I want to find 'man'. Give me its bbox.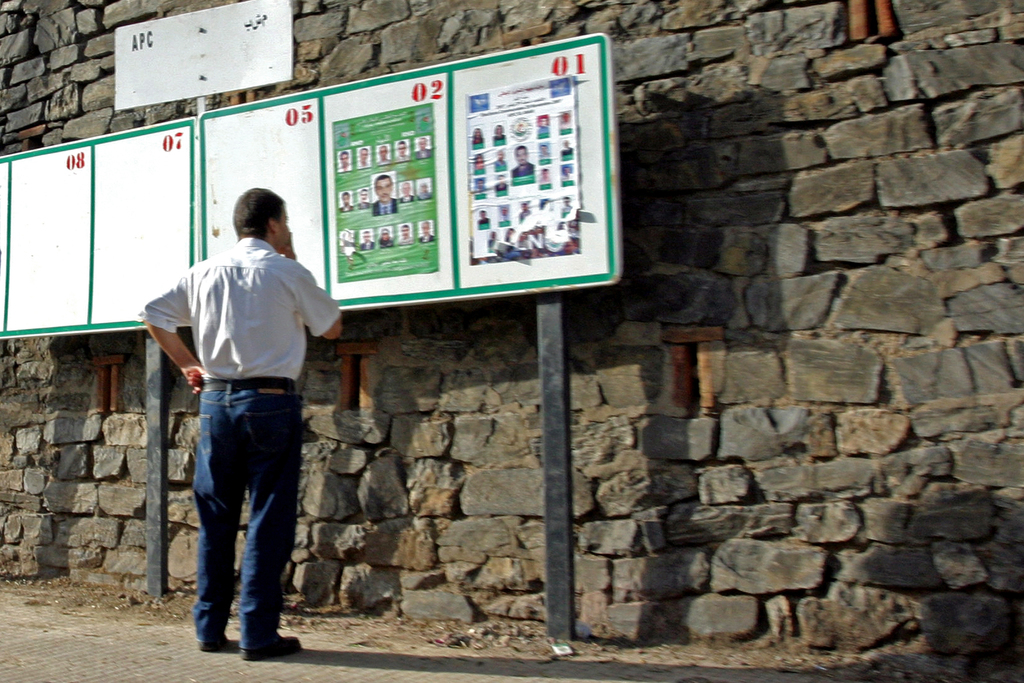
left=357, top=225, right=374, bottom=248.
